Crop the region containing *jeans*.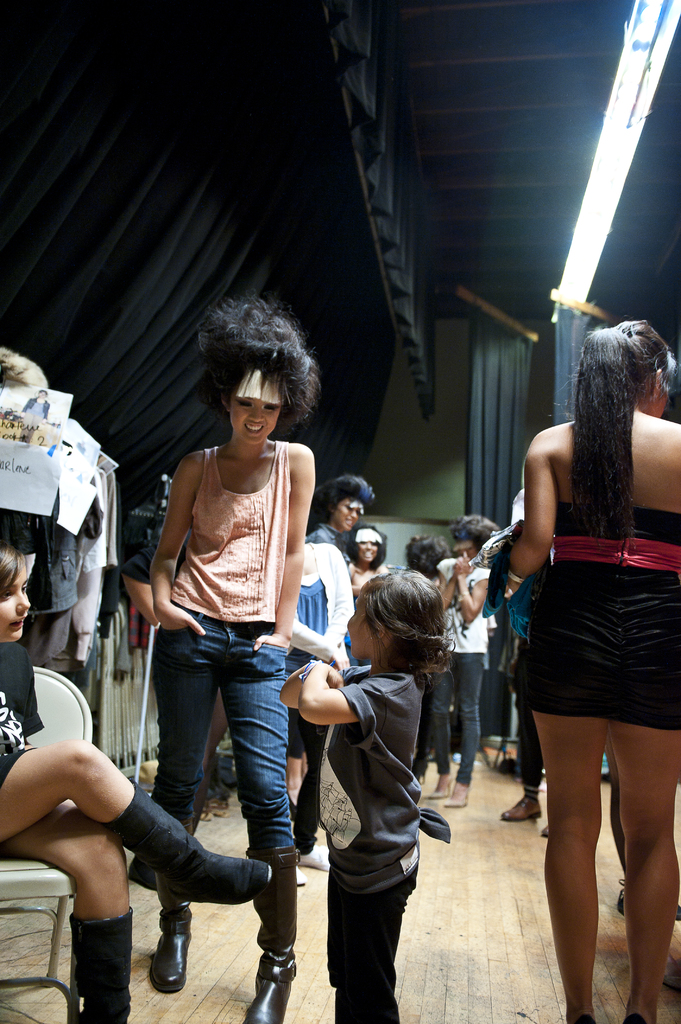
Crop region: <bbox>136, 640, 298, 861</bbox>.
